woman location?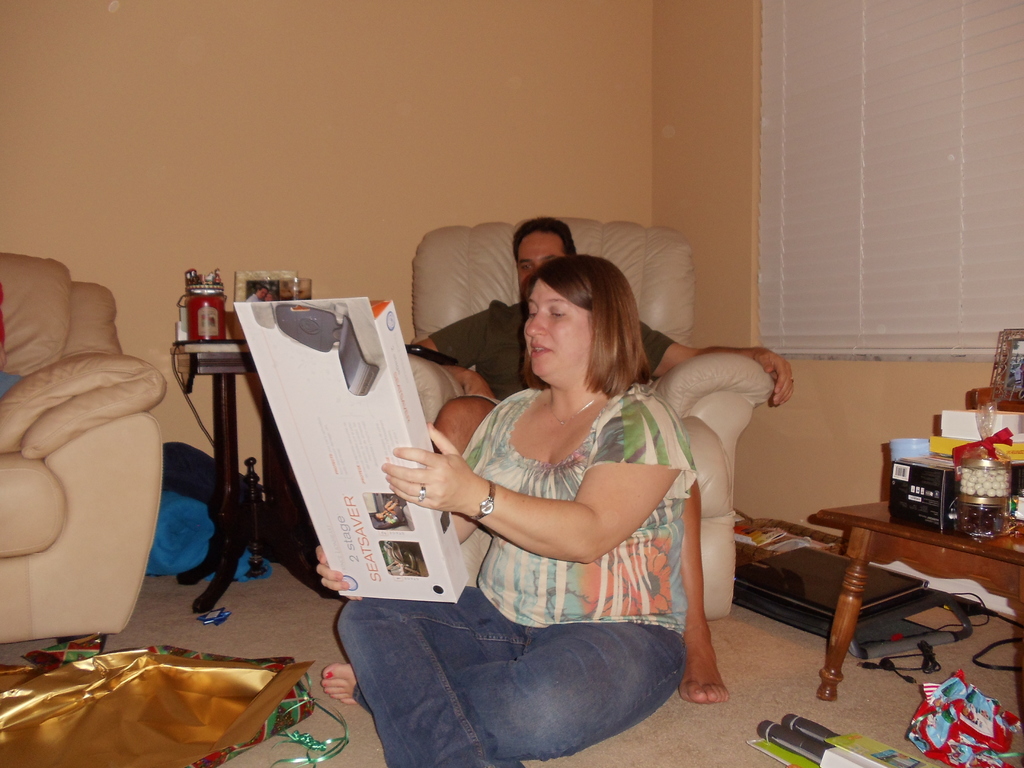
x1=315 y1=204 x2=723 y2=755
